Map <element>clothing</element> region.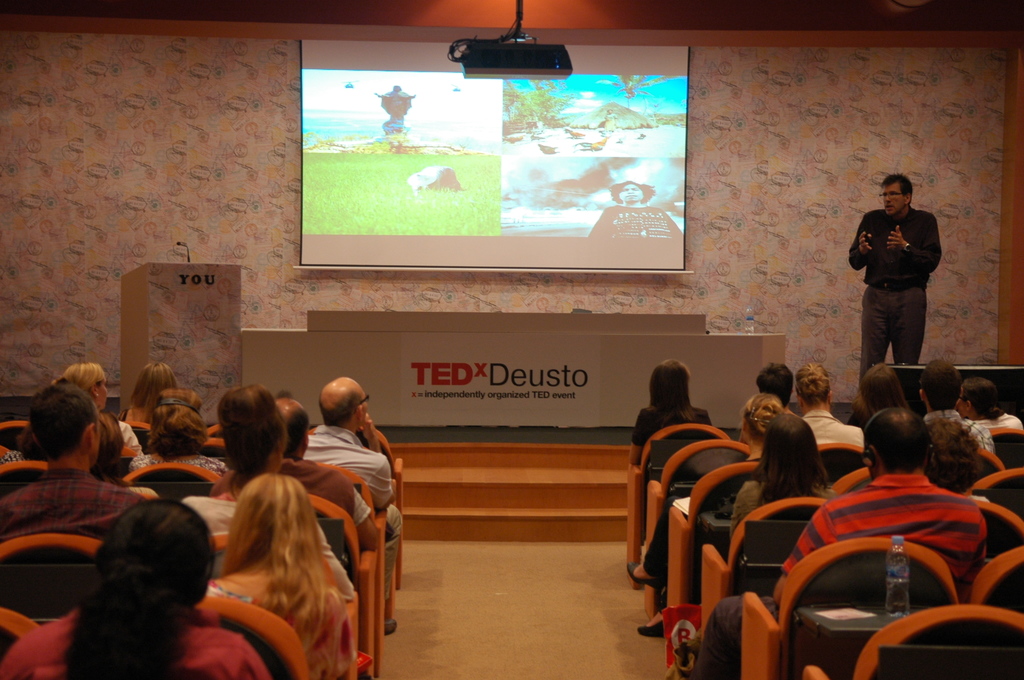
Mapped to 379 90 413 131.
